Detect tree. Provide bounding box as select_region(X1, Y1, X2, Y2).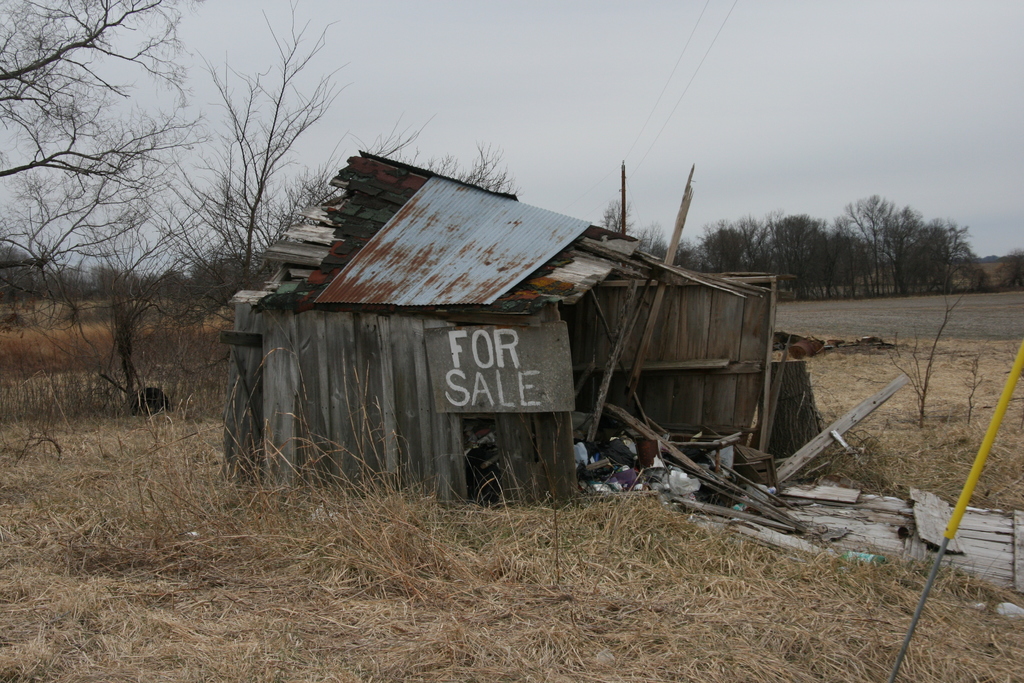
select_region(764, 215, 845, 299).
